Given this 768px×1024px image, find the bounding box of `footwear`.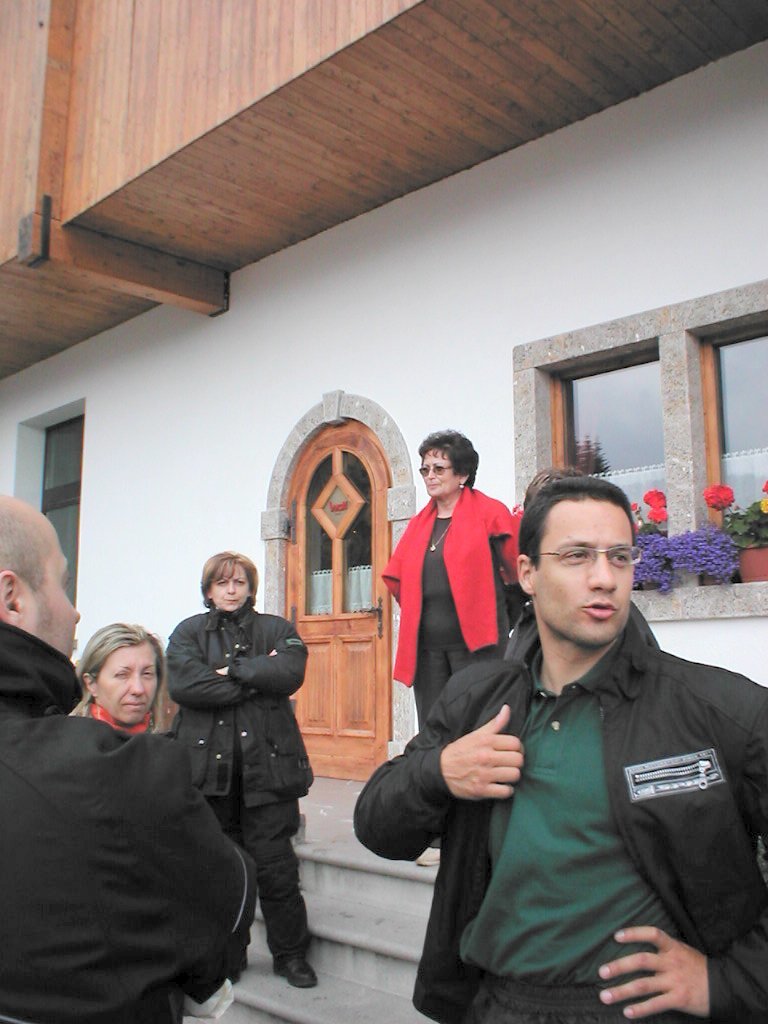
select_region(272, 950, 317, 984).
